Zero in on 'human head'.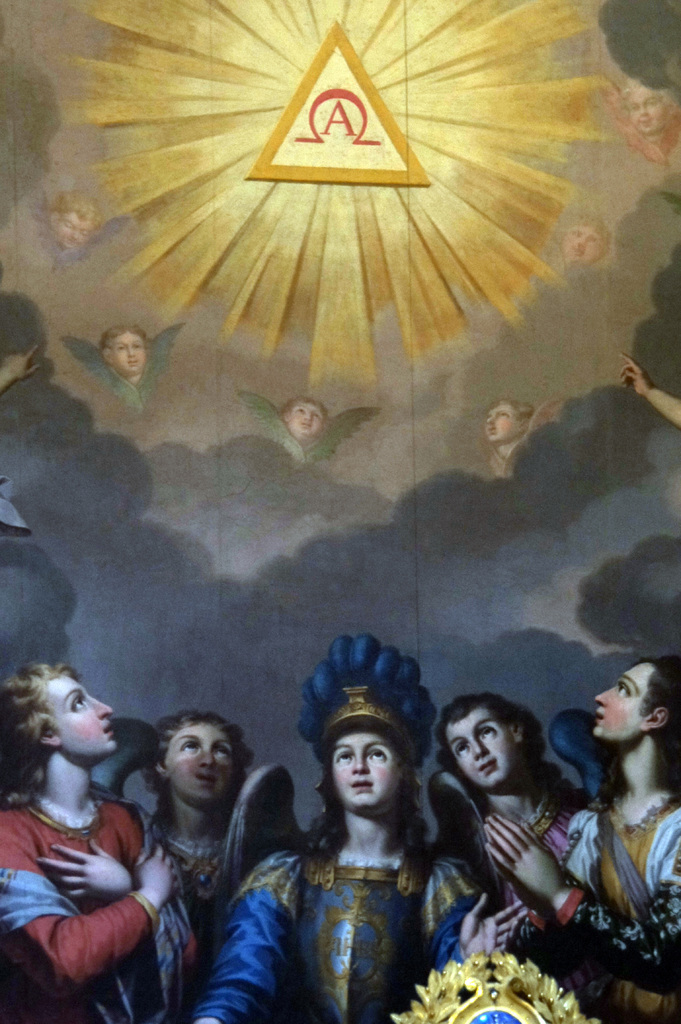
Zeroed in: (left=308, top=713, right=435, bottom=844).
